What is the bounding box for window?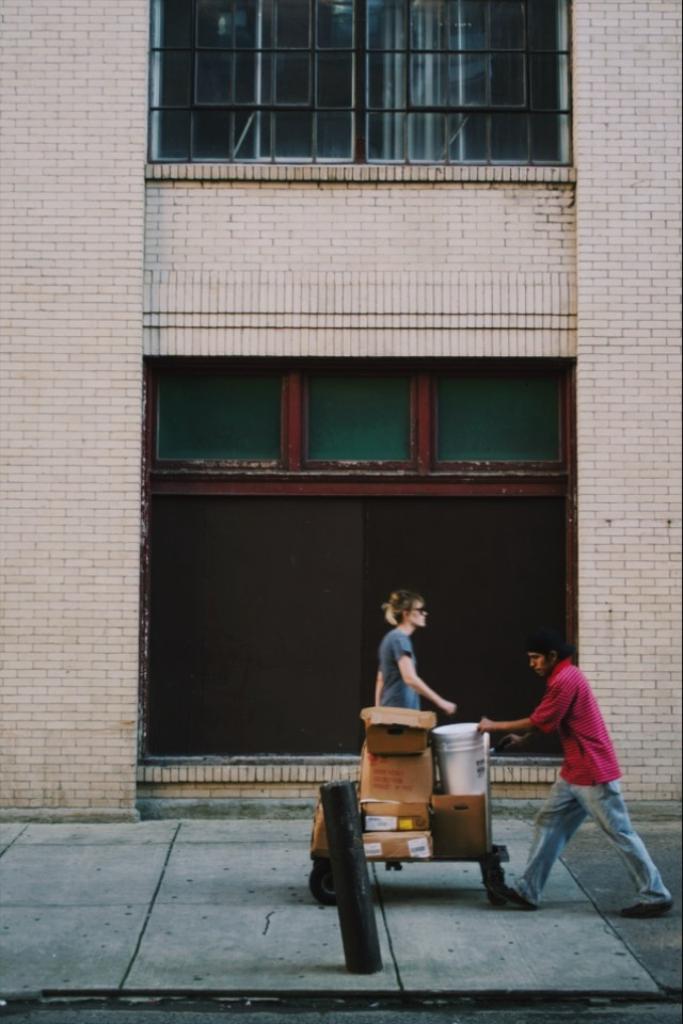
bbox=(133, 11, 577, 176).
